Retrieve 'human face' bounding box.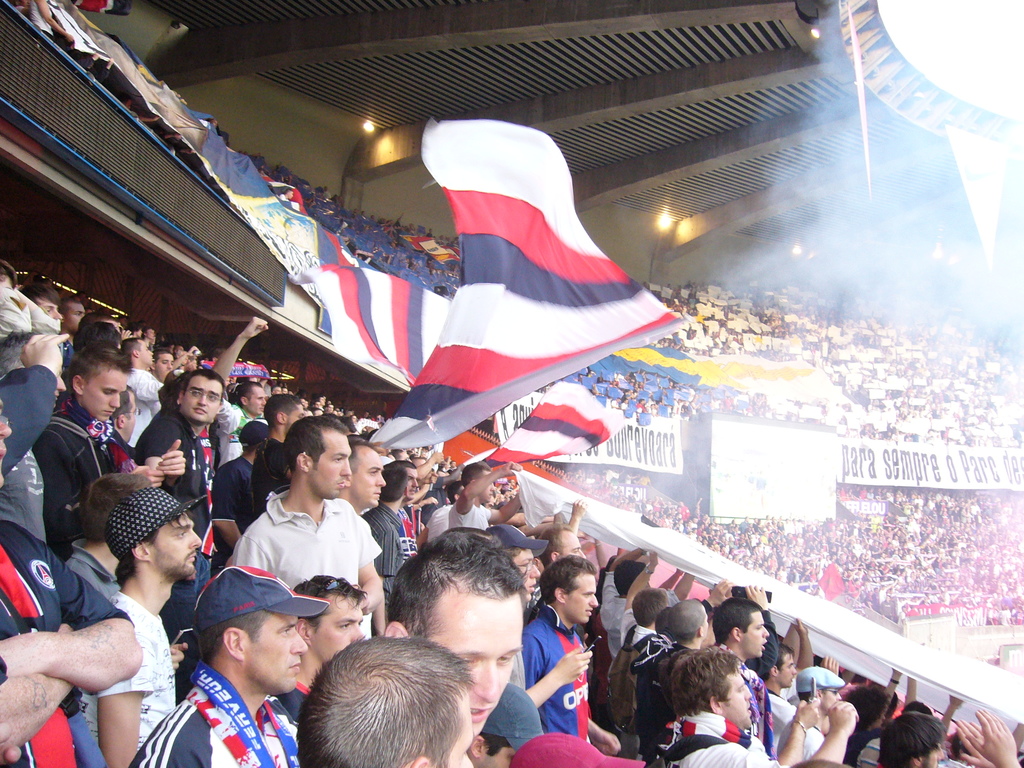
Bounding box: pyautogui.locateOnScreen(151, 515, 204, 579).
